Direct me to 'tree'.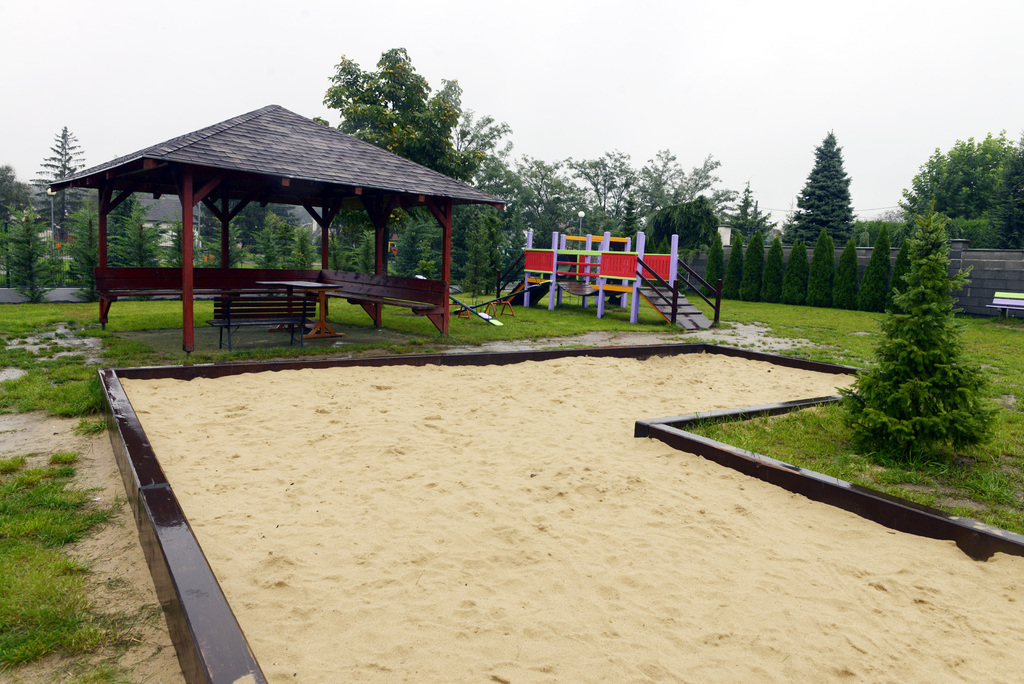
Direction: region(355, 226, 379, 277).
